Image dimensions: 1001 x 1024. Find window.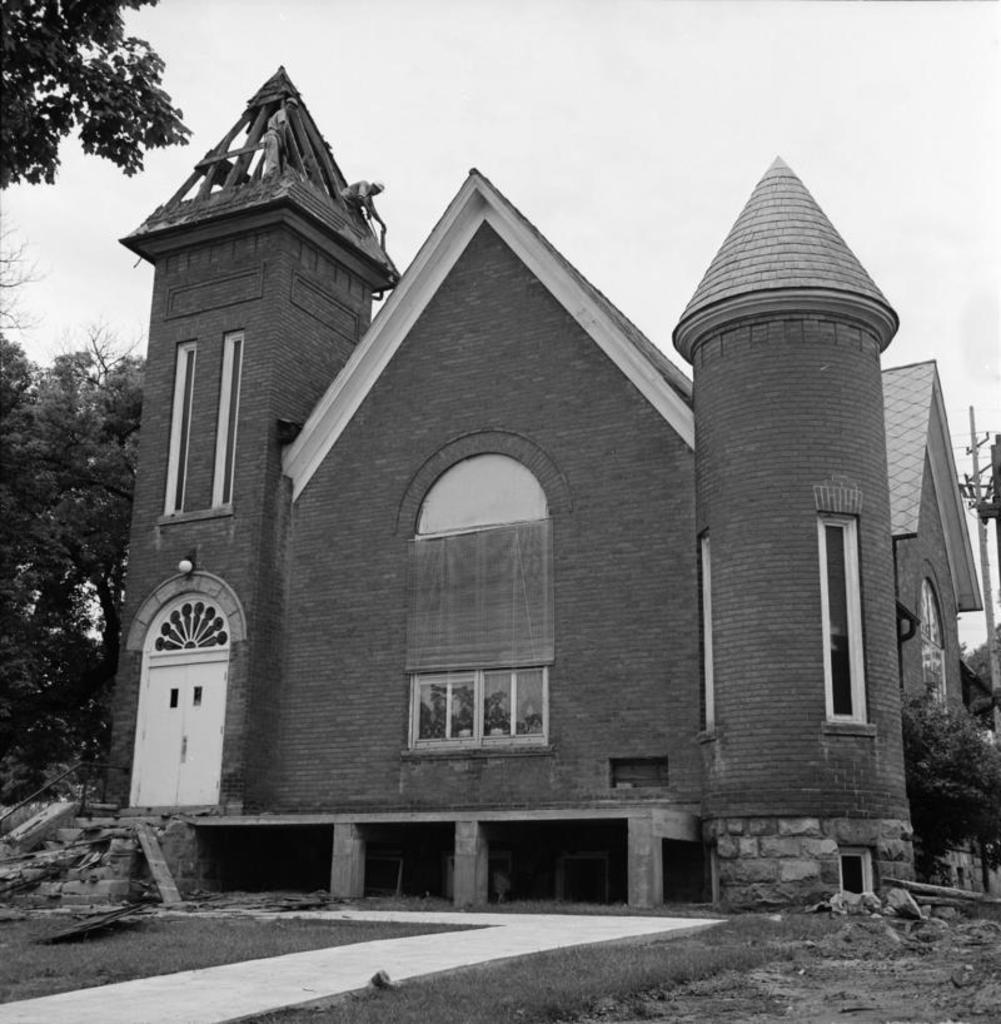
[816,511,873,736].
